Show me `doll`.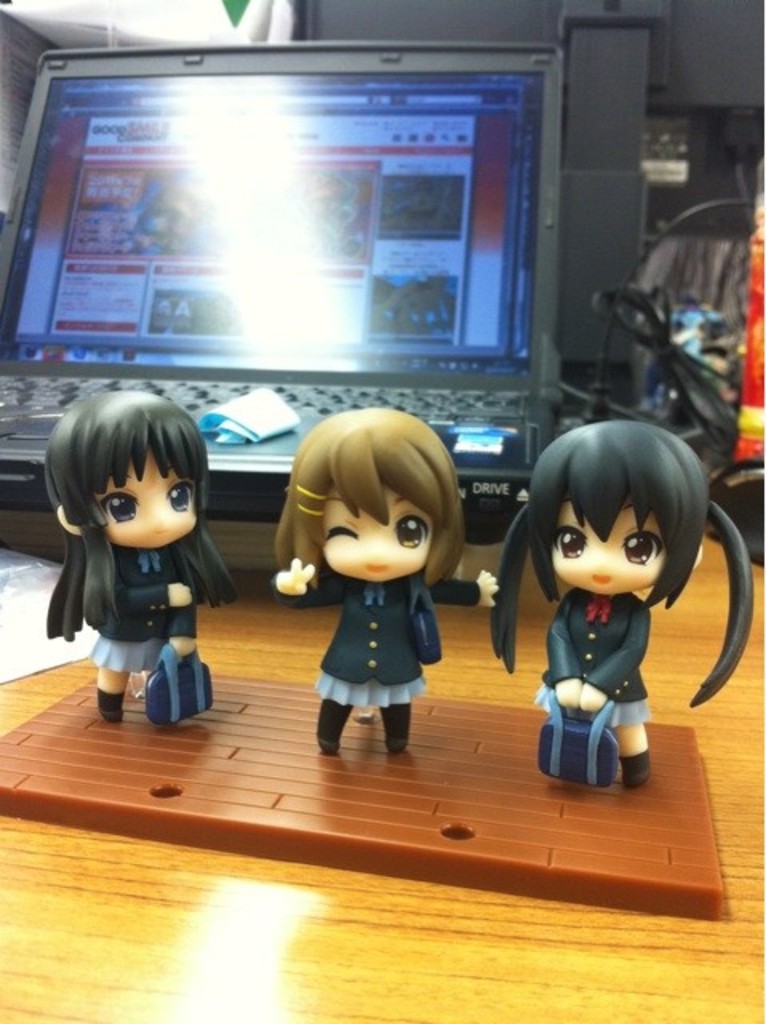
`doll` is here: [left=497, top=418, right=761, bottom=778].
